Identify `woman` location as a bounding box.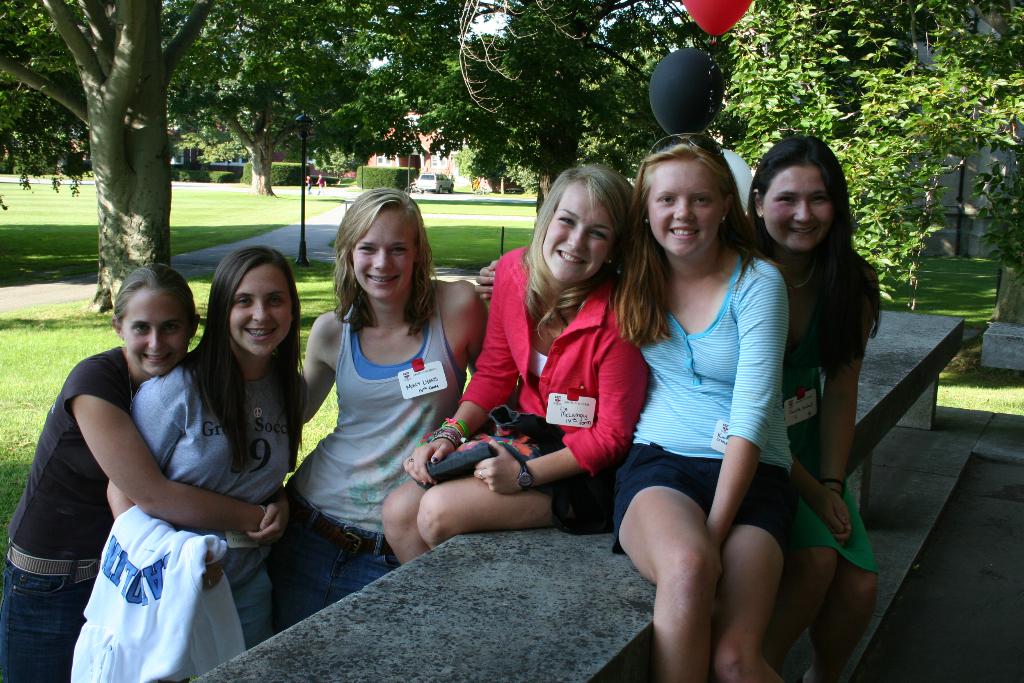
region(742, 139, 883, 682).
